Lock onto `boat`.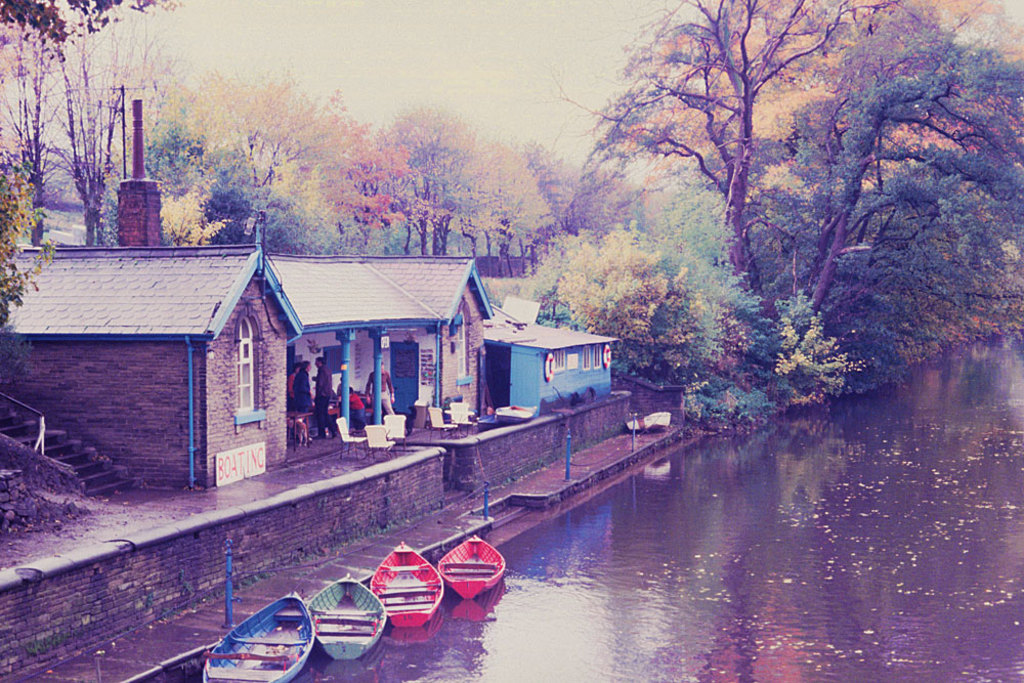
Locked: bbox=[306, 570, 390, 667].
